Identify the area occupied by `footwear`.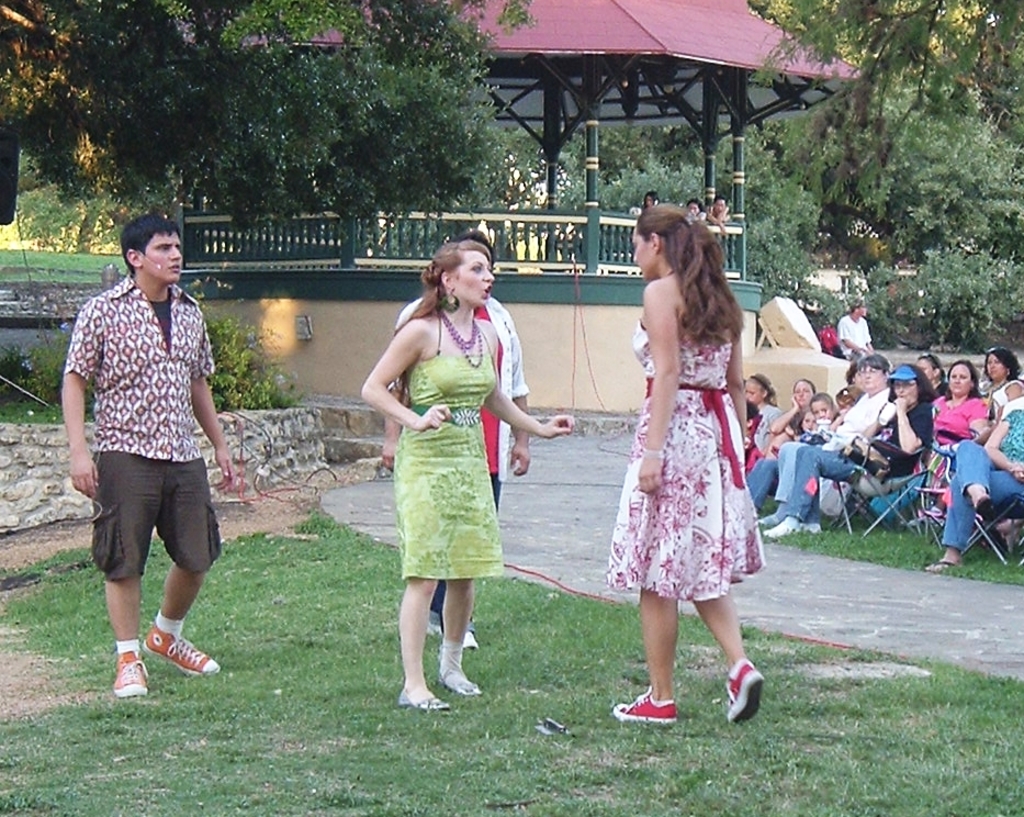
Area: (left=435, top=676, right=482, bottom=697).
